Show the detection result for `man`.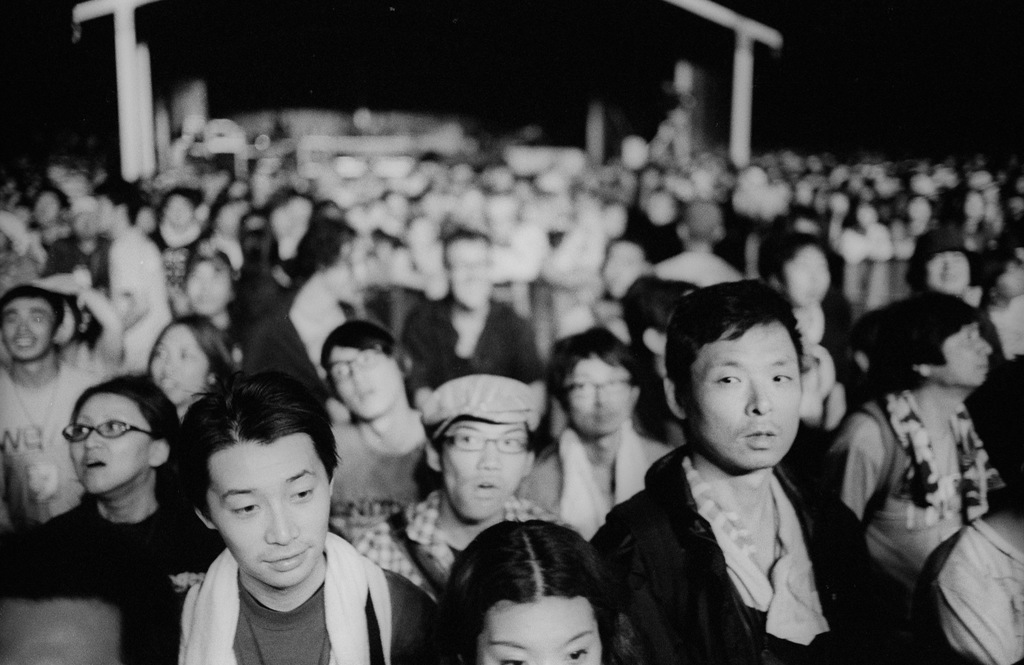
{"x1": 590, "y1": 280, "x2": 884, "y2": 664}.
